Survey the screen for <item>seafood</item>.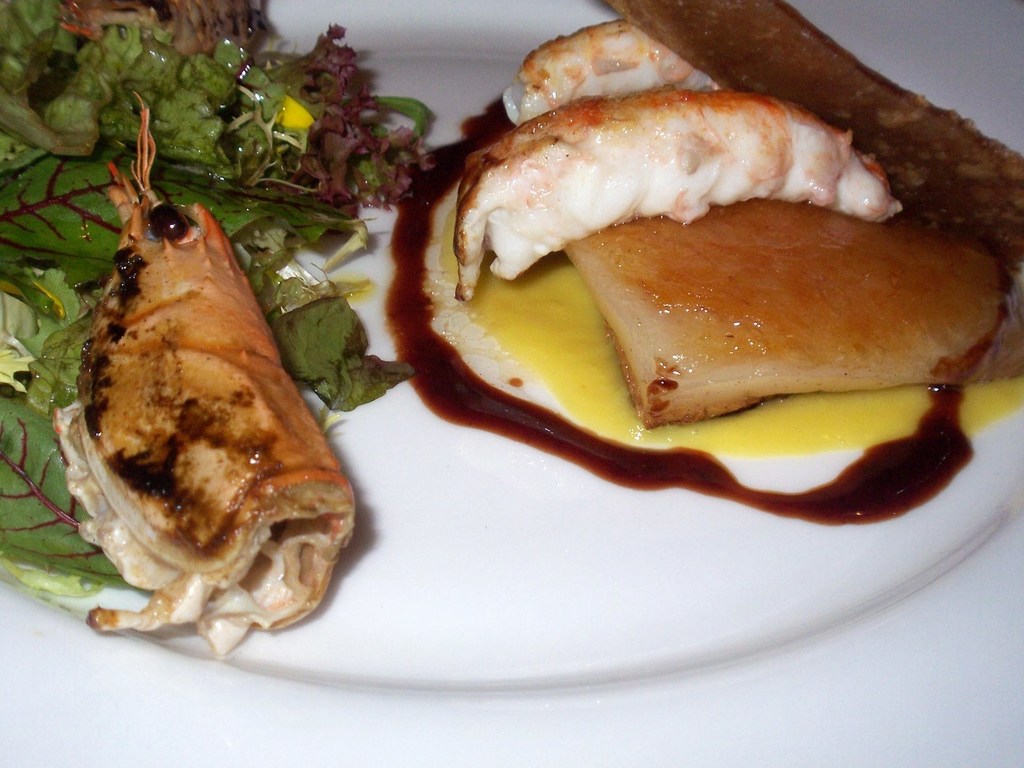
Survey found: [500,17,720,126].
